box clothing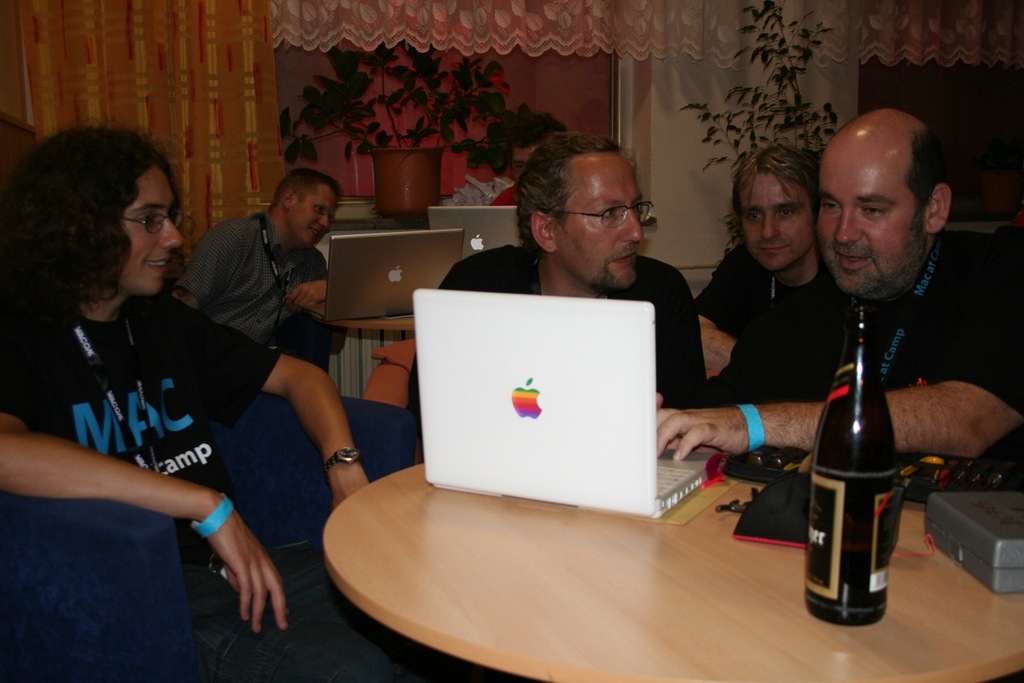
box(695, 248, 859, 414)
